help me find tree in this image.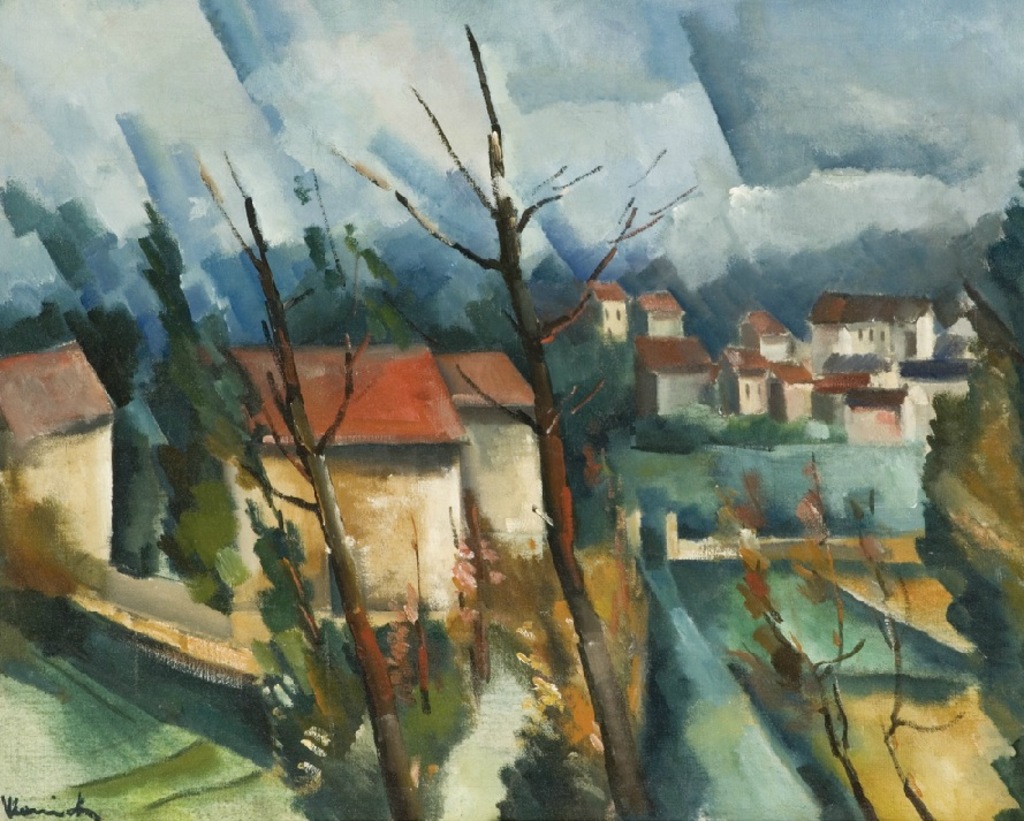
Found it: 204,147,420,820.
